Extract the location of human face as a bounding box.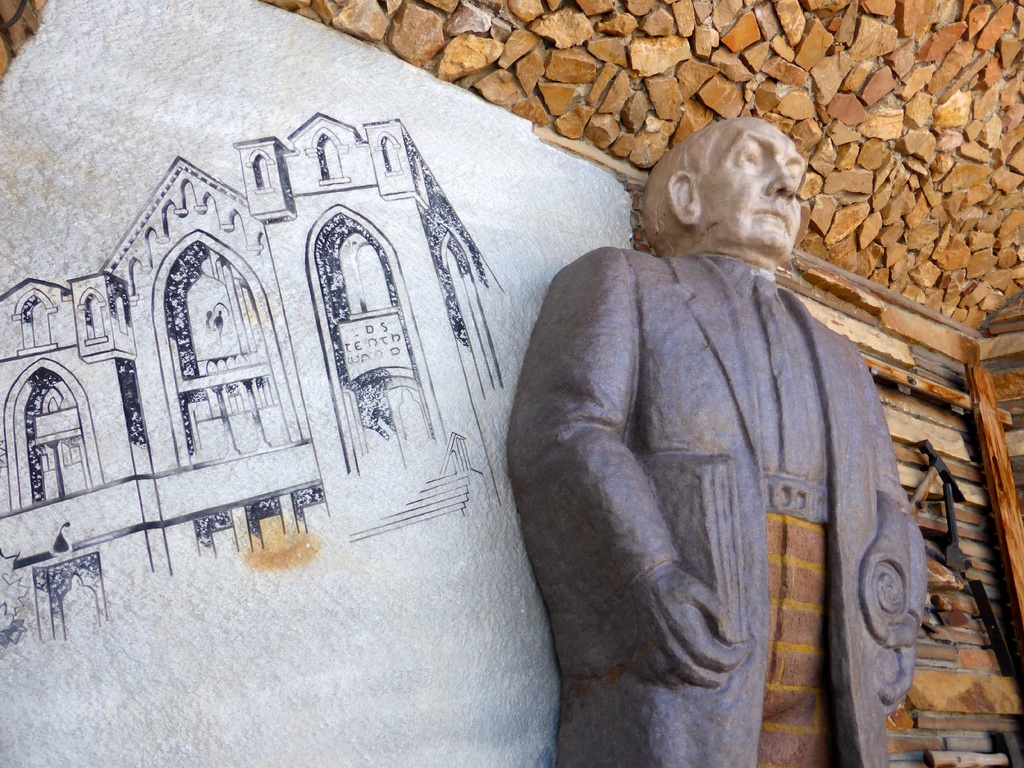
rect(696, 118, 804, 258).
